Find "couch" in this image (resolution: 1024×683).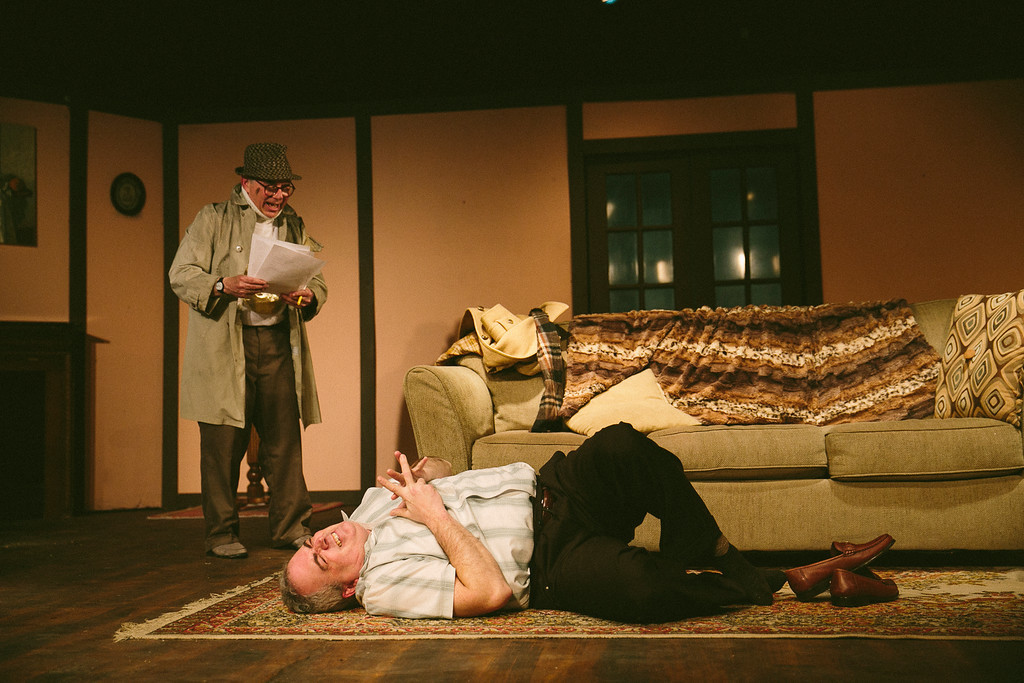
box=[401, 295, 1023, 546].
